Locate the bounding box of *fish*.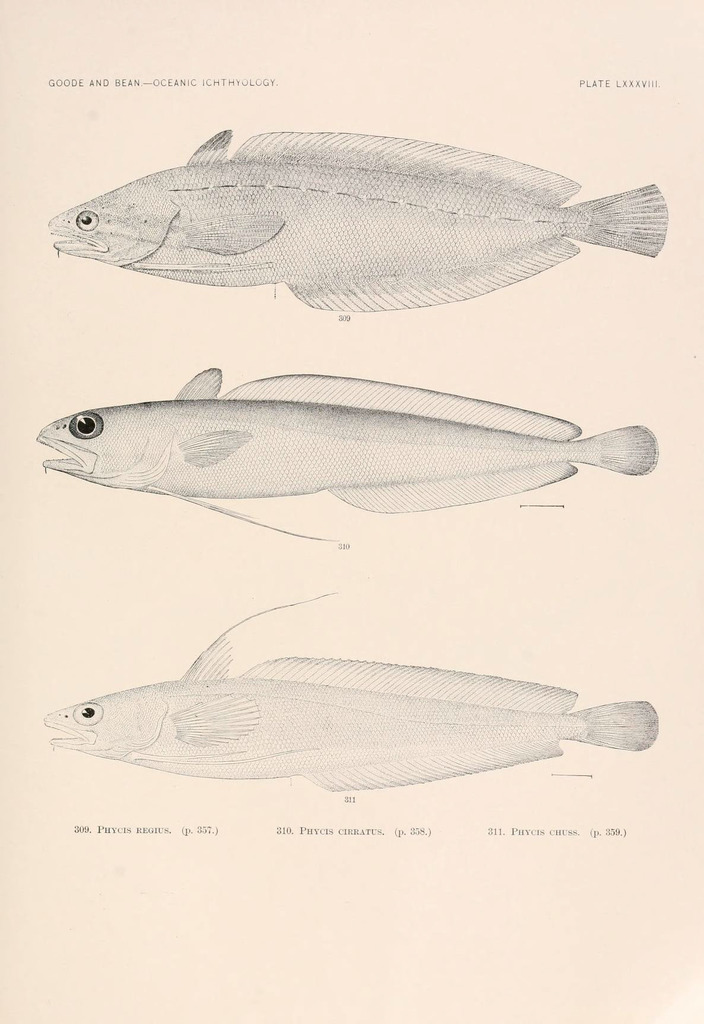
Bounding box: bbox=(51, 621, 655, 807).
